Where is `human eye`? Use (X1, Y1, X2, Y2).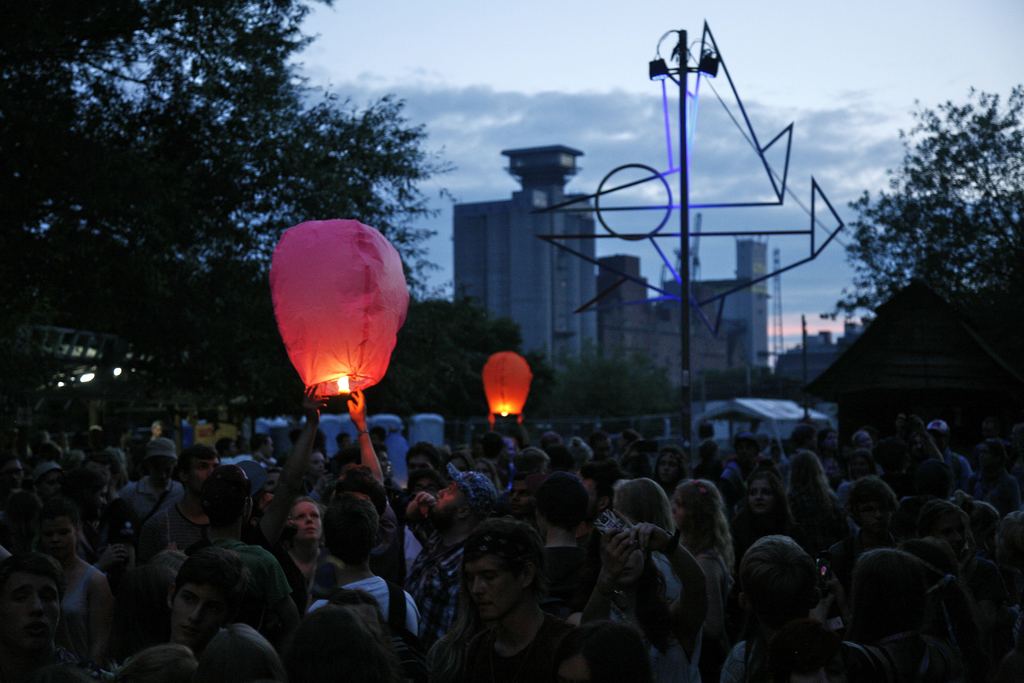
(448, 489, 454, 495).
